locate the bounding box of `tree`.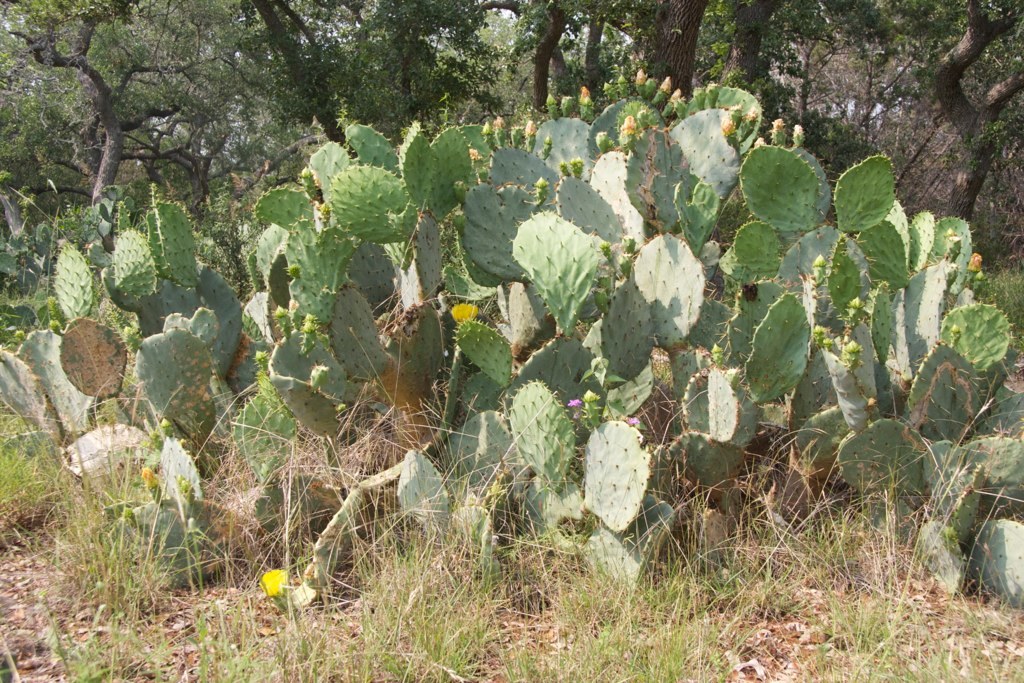
Bounding box: Rect(497, 0, 696, 139).
